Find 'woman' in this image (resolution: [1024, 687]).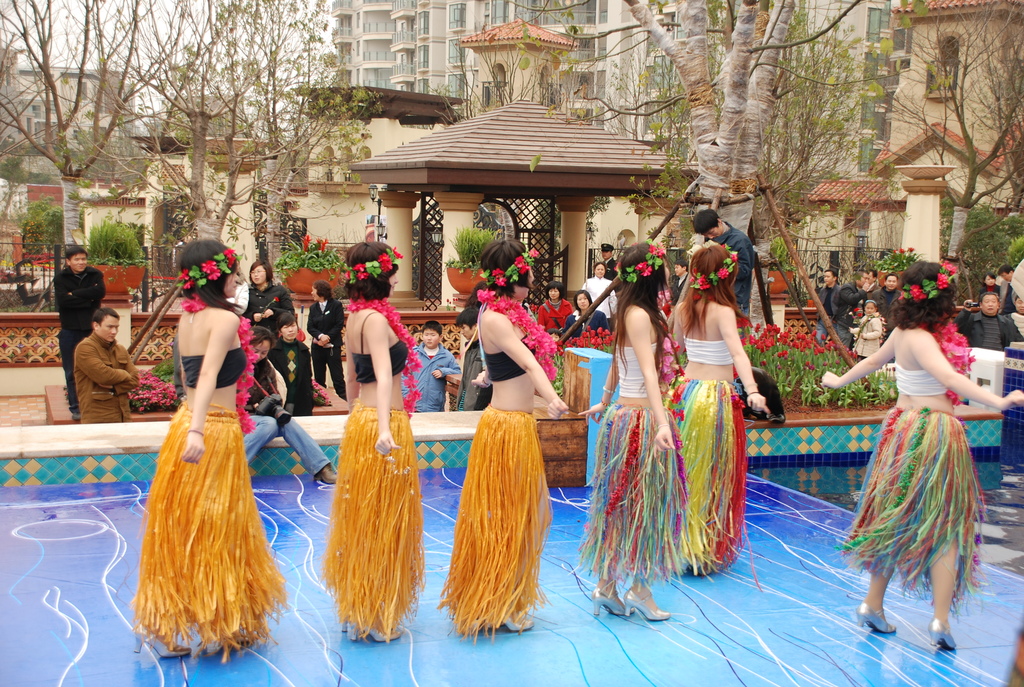
select_region(847, 299, 883, 361).
